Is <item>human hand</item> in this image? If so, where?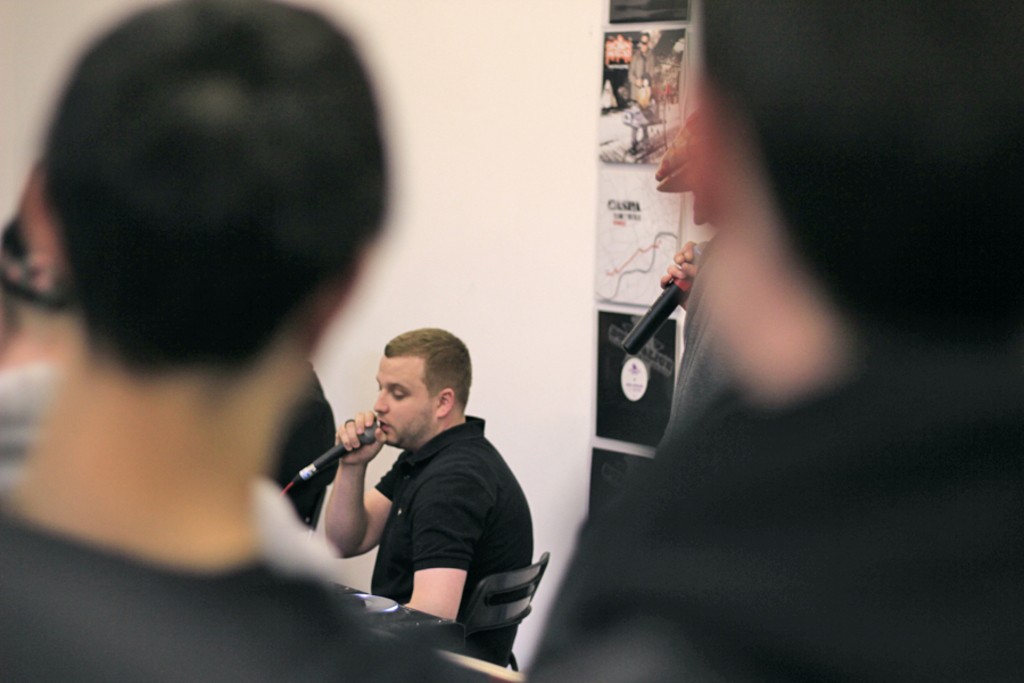
Yes, at rect(331, 404, 393, 470).
